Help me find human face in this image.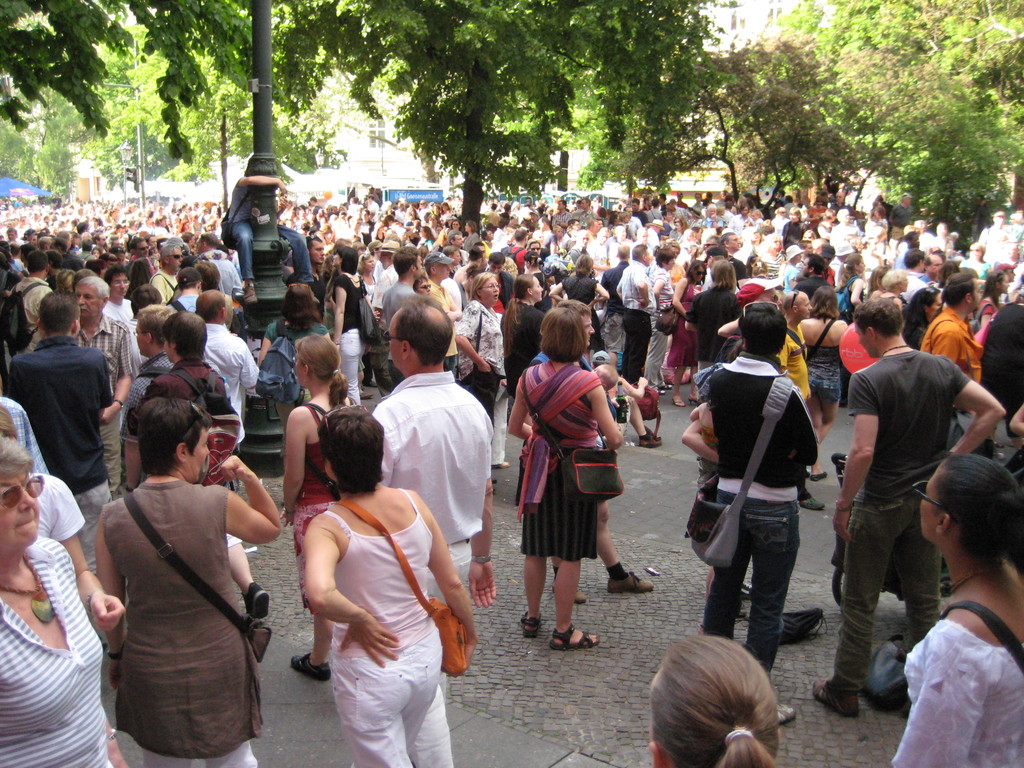
Found it: [973,280,984,313].
